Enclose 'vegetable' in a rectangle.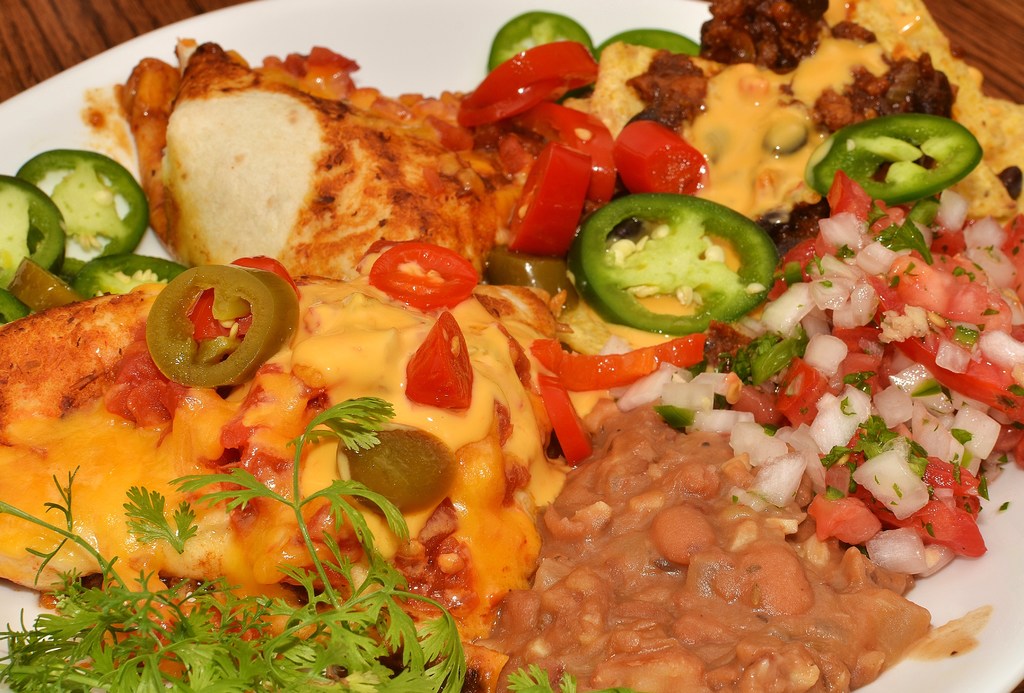
bbox(488, 3, 601, 97).
